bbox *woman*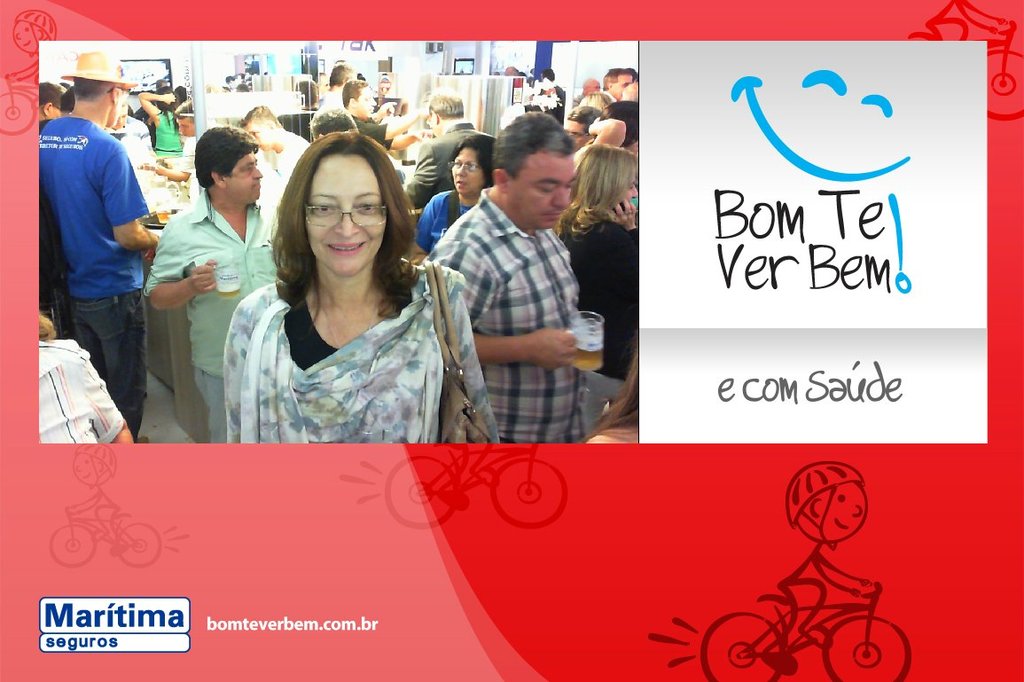
box(409, 131, 498, 270)
